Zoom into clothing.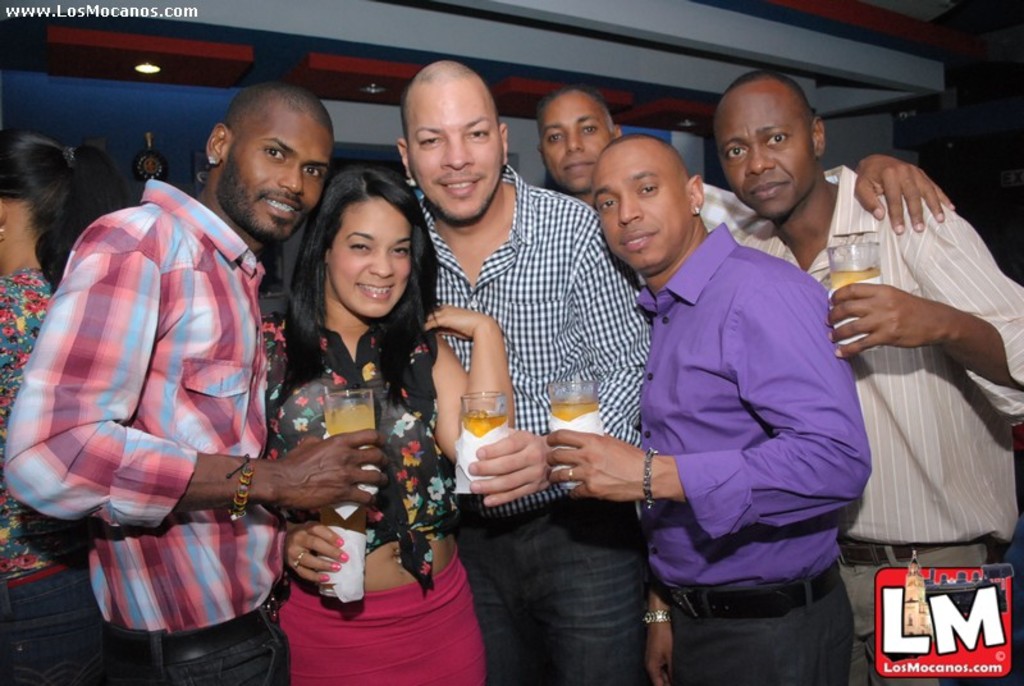
Zoom target: region(33, 151, 310, 662).
